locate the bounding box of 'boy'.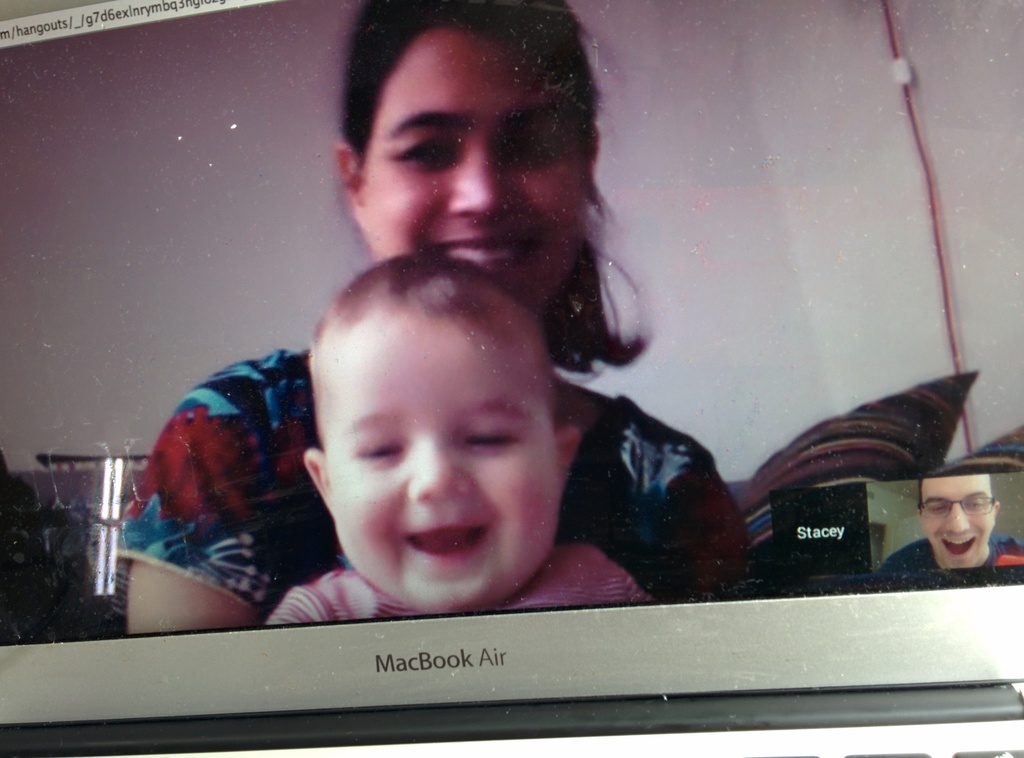
Bounding box: x1=239, y1=219, x2=612, y2=670.
